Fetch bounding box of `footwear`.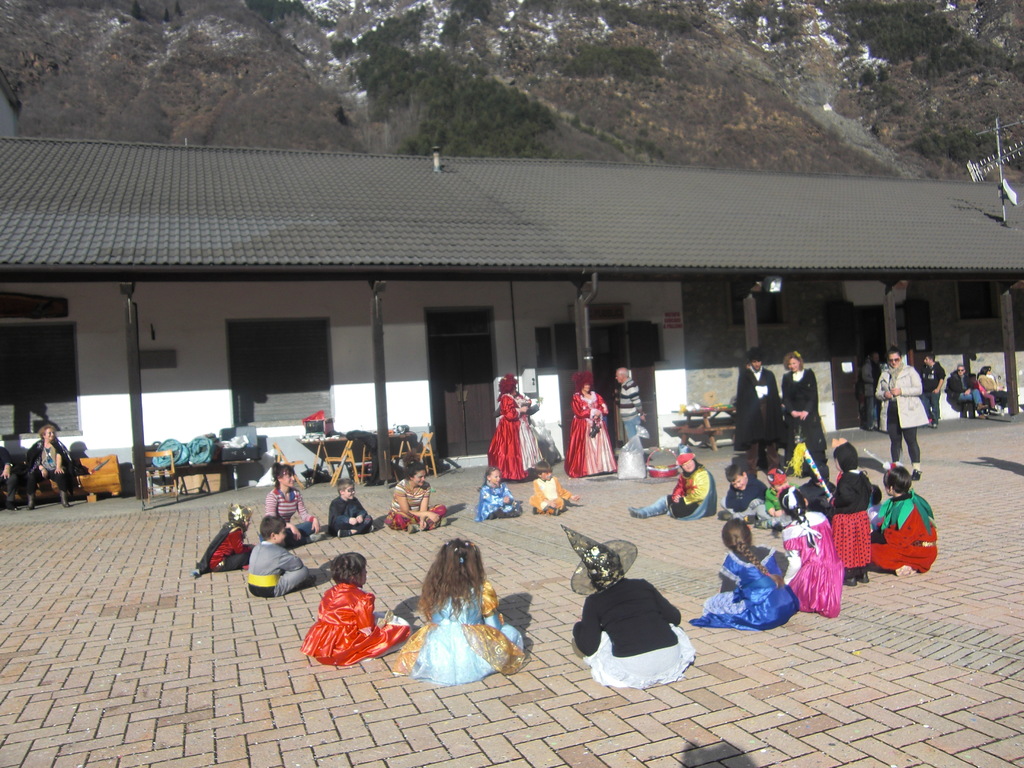
Bbox: bbox=(717, 509, 732, 524).
